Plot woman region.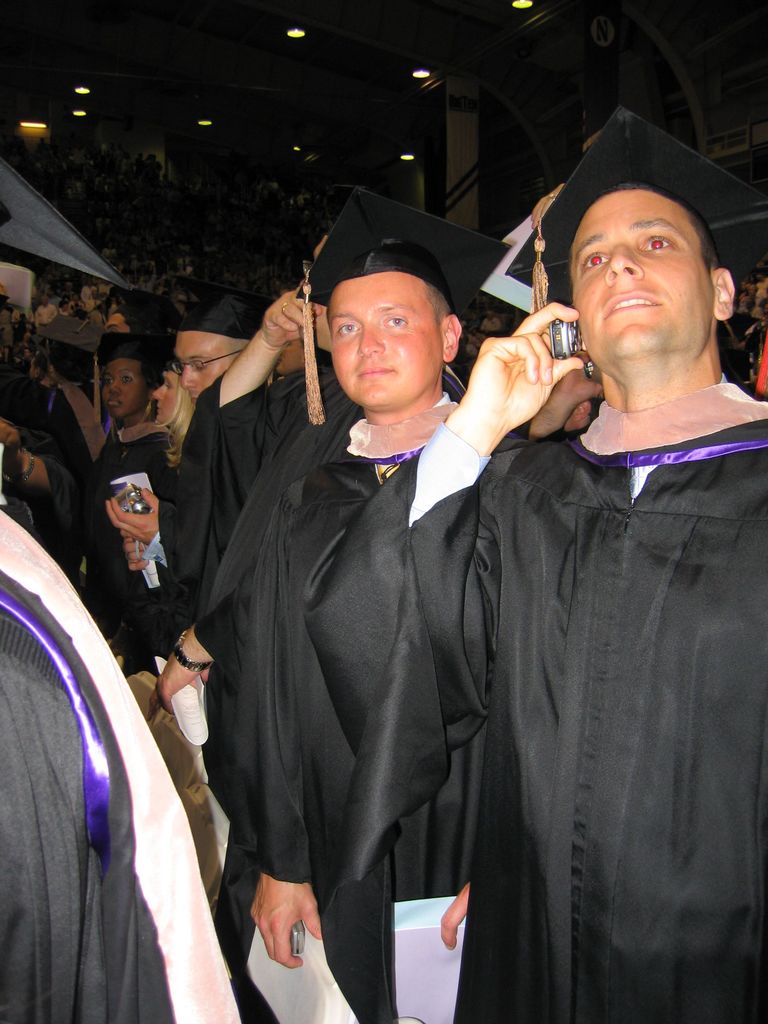
Plotted at region(74, 333, 183, 646).
